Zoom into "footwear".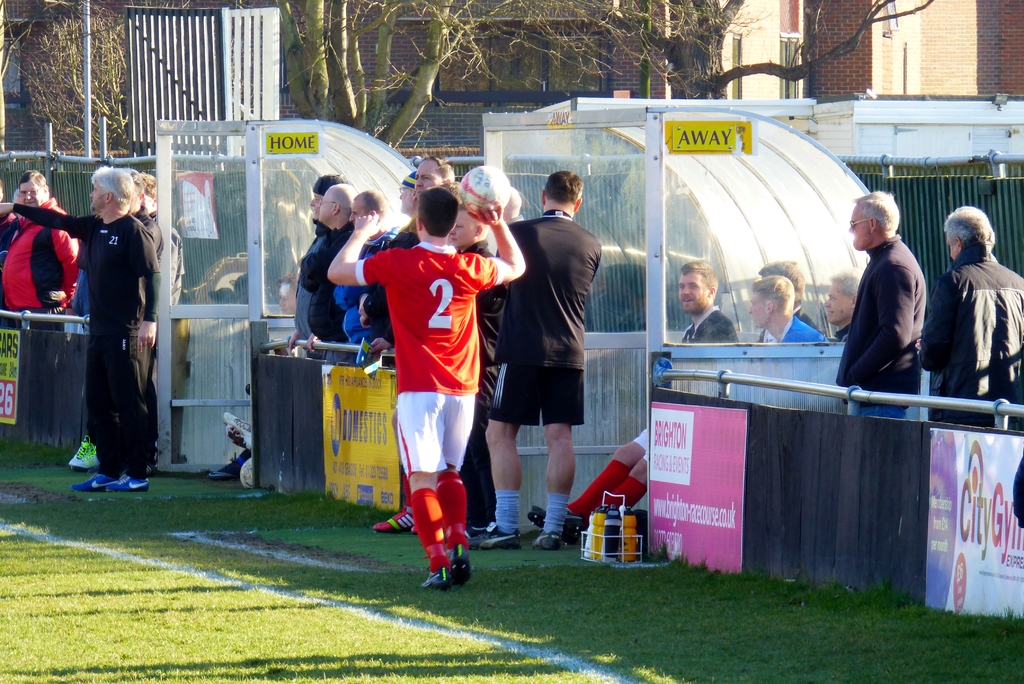
Zoom target: {"x1": 532, "y1": 532, "x2": 562, "y2": 551}.
